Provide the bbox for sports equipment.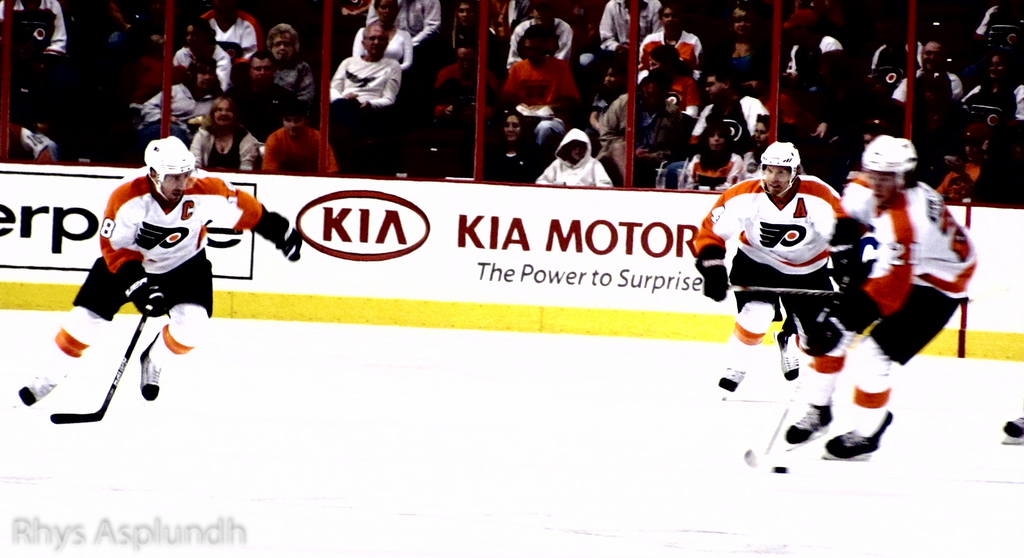
<box>715,361,746,402</box>.
